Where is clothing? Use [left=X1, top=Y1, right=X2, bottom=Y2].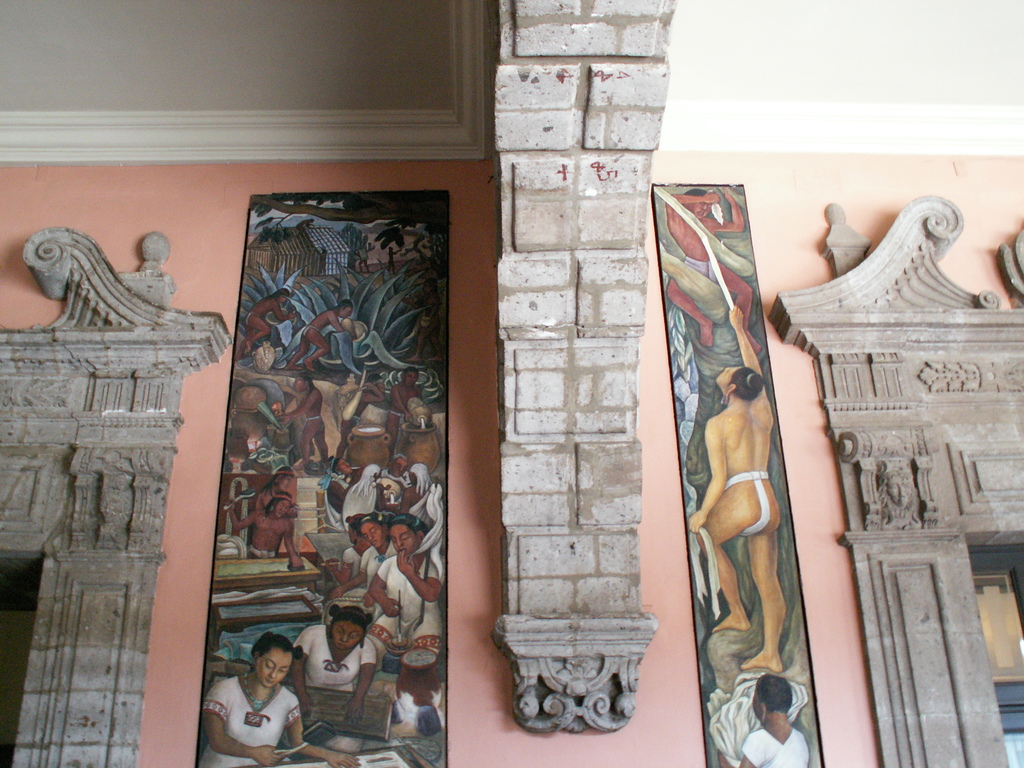
[left=335, top=456, right=377, bottom=541].
